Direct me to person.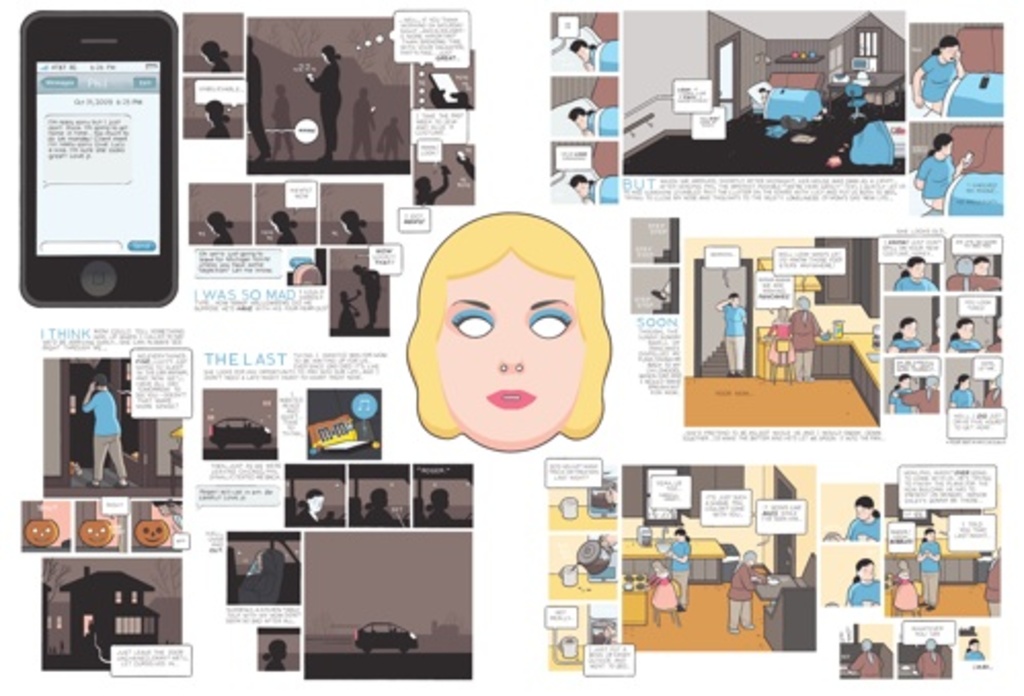
Direction: 361 480 398 524.
